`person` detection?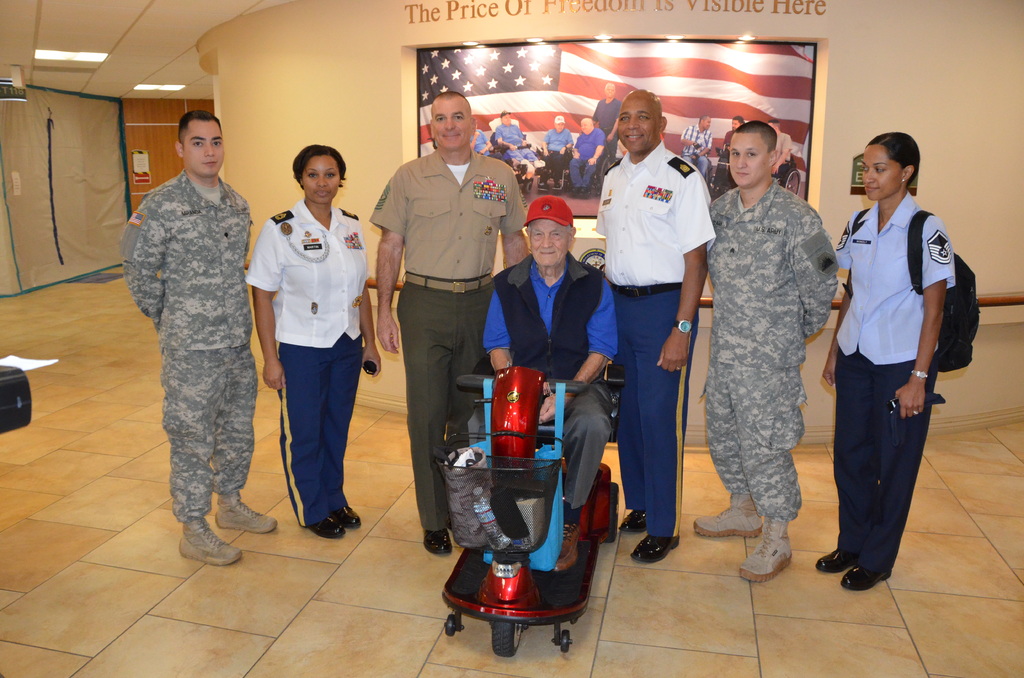
box=[680, 114, 717, 190]
